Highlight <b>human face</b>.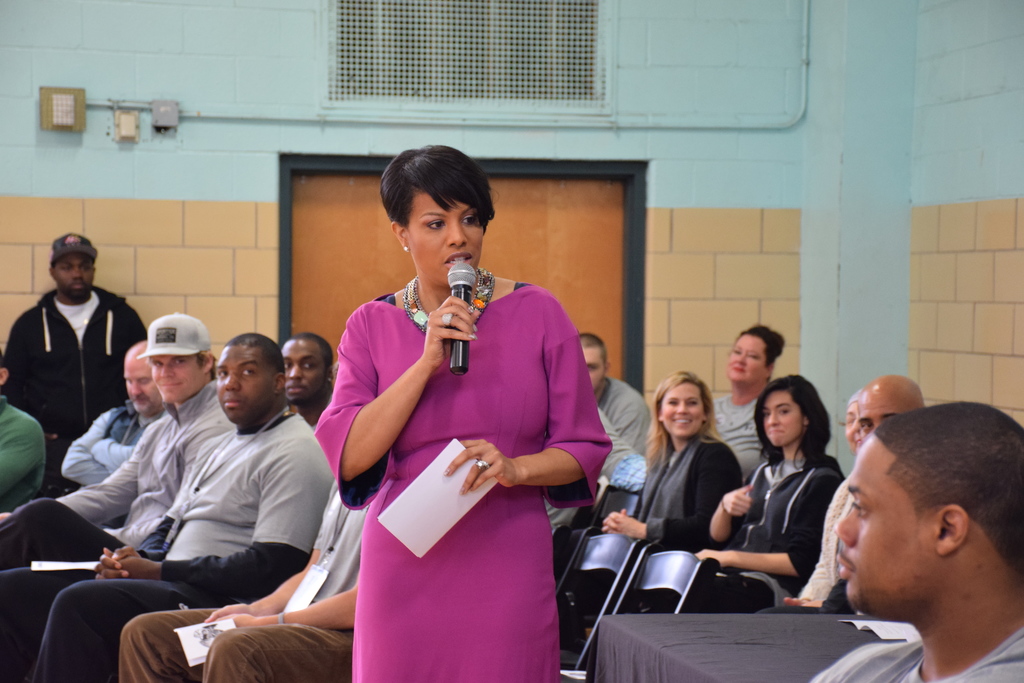
Highlighted region: bbox=(765, 390, 800, 448).
